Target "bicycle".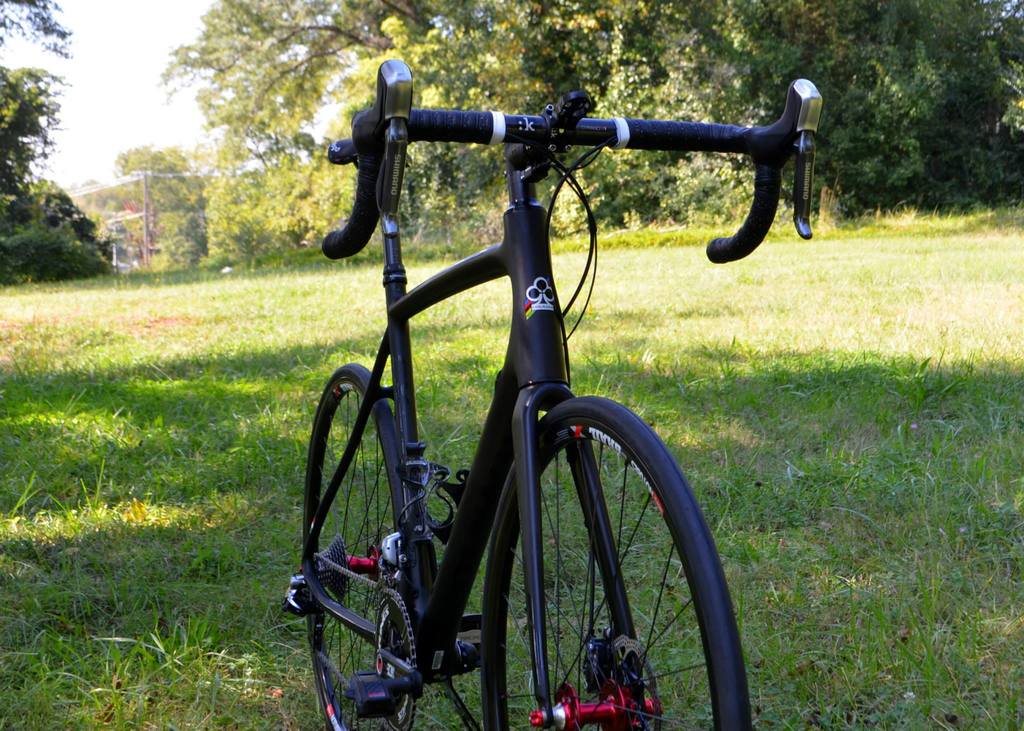
Target region: <box>271,47,815,730</box>.
